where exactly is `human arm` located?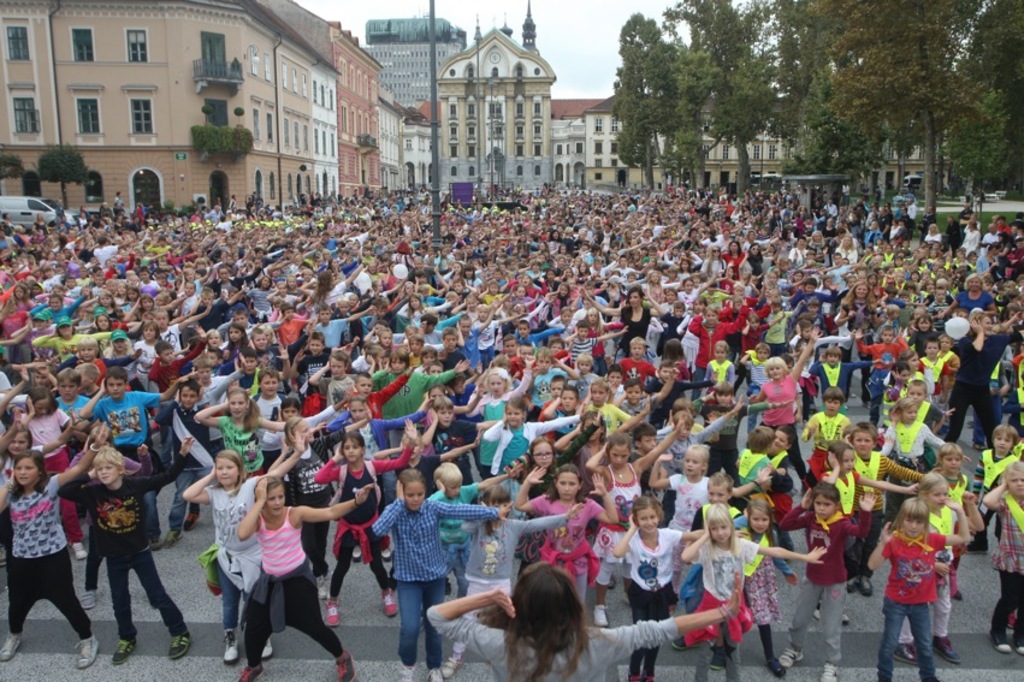
Its bounding box is <bbox>842, 490, 887, 538</bbox>.
